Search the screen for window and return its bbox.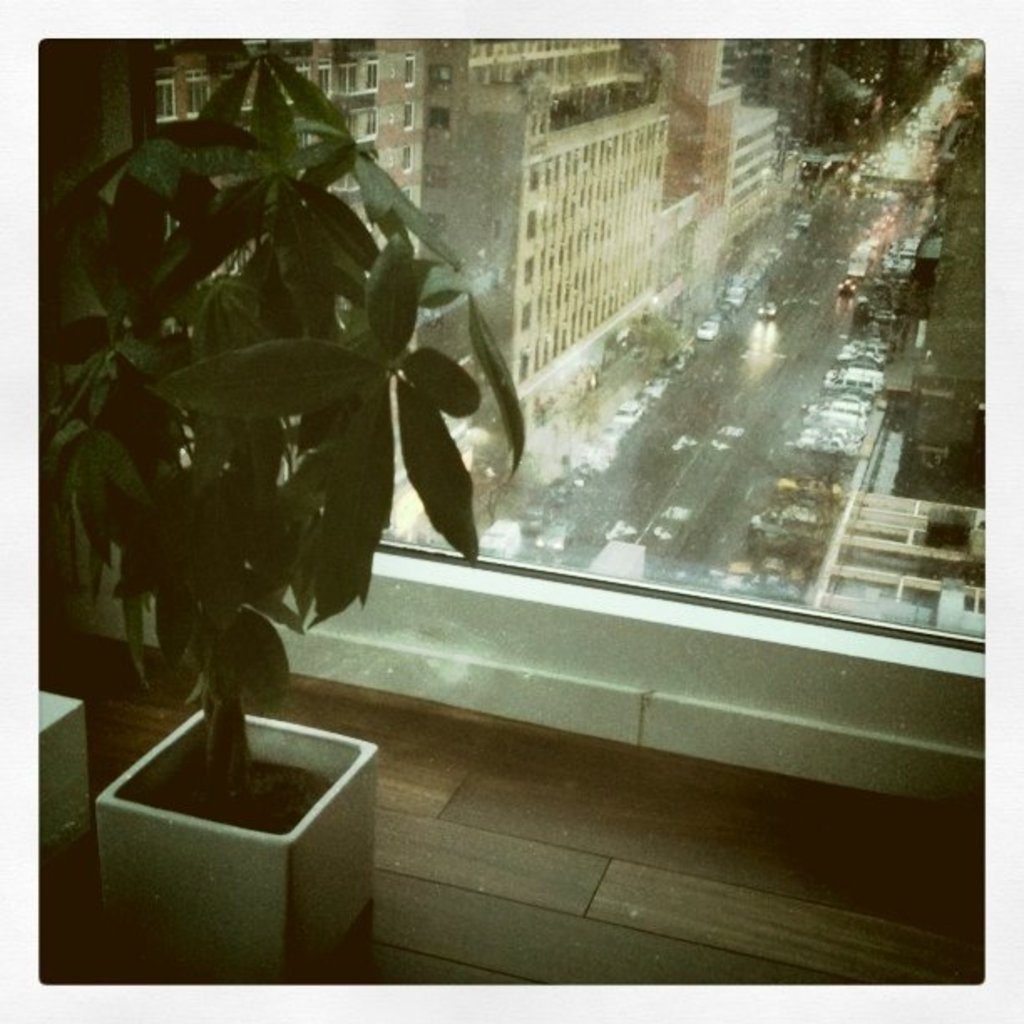
Found: detection(370, 110, 378, 136).
